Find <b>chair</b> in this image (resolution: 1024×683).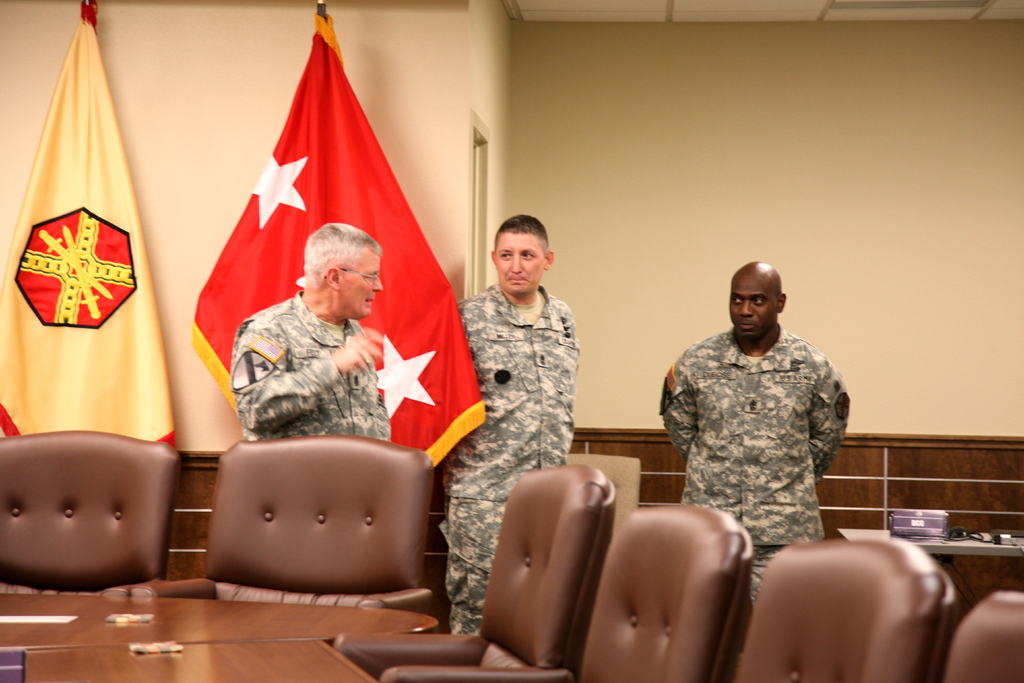
Rect(383, 504, 751, 682).
